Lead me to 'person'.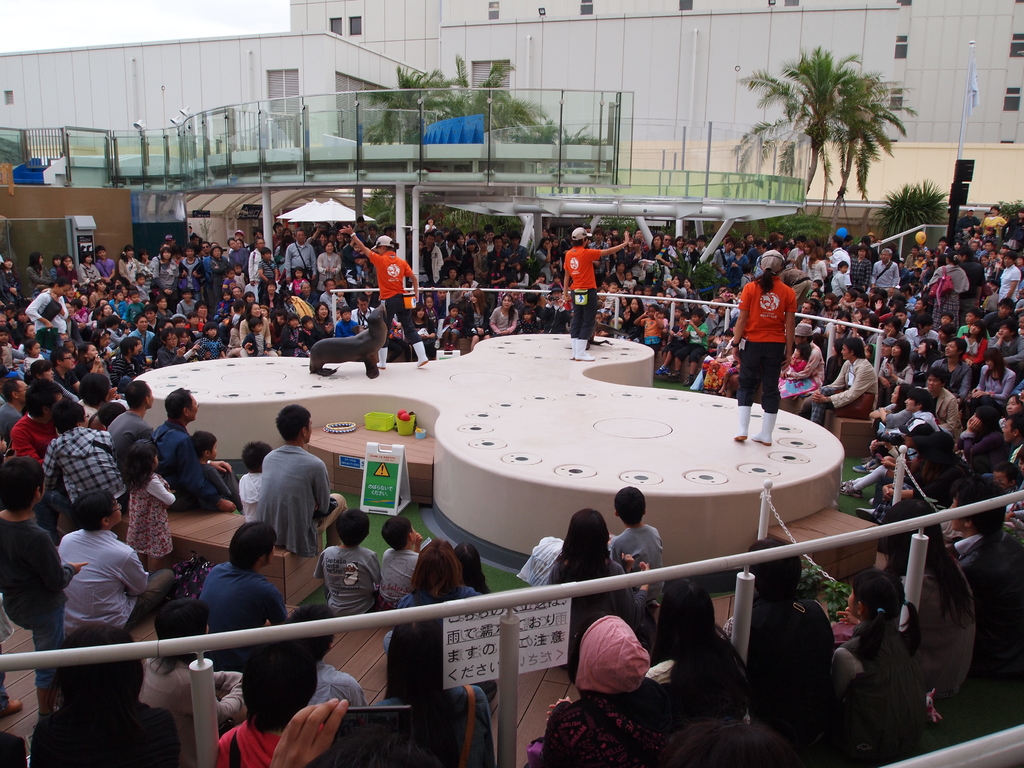
Lead to [301, 279, 316, 307].
